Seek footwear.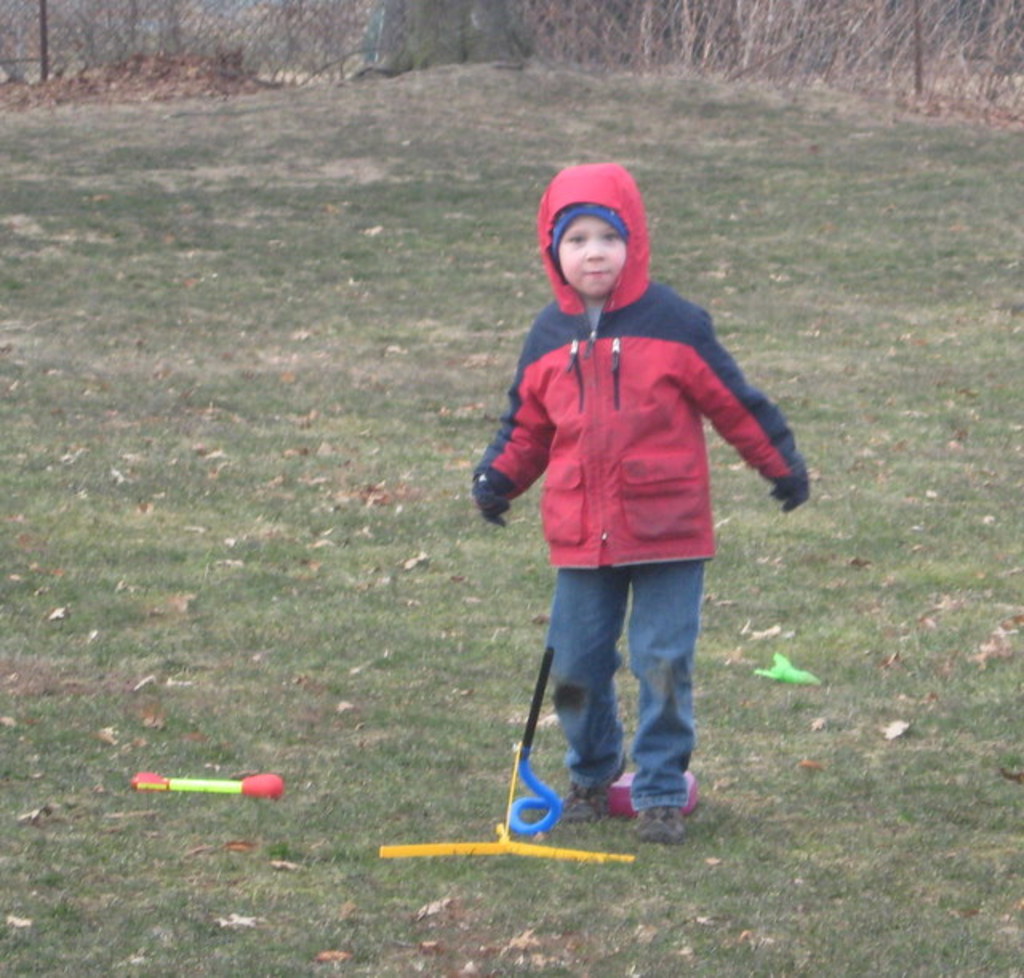
<region>626, 804, 693, 832</region>.
